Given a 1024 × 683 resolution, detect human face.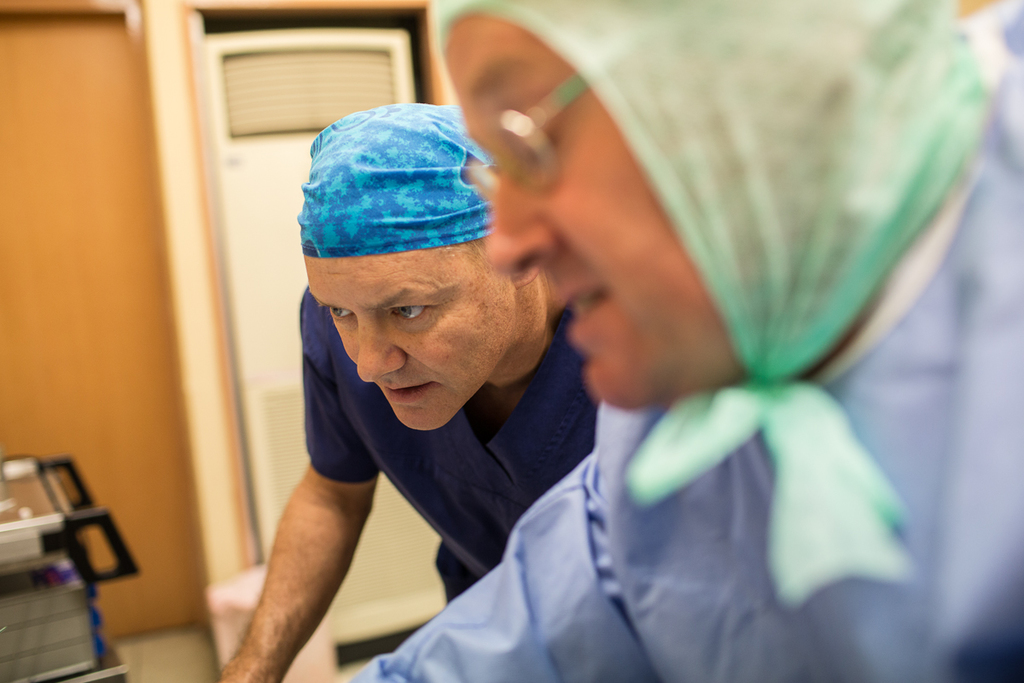
<bbox>301, 253, 518, 431</bbox>.
